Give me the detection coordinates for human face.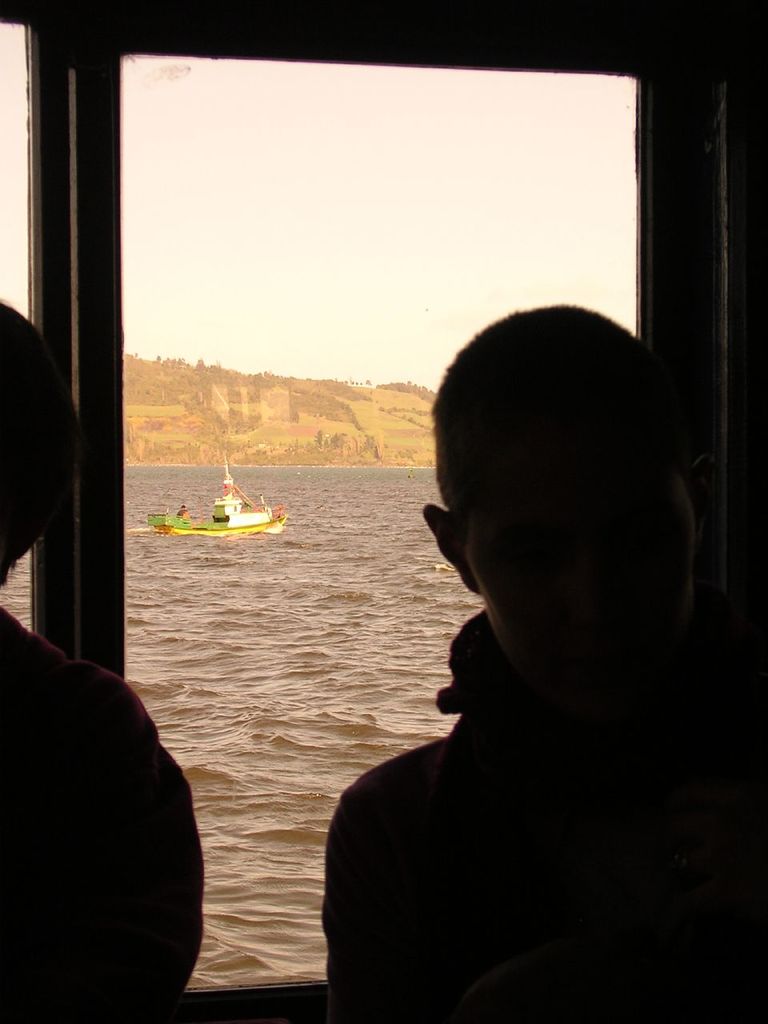
pyautogui.locateOnScreen(468, 406, 688, 689).
